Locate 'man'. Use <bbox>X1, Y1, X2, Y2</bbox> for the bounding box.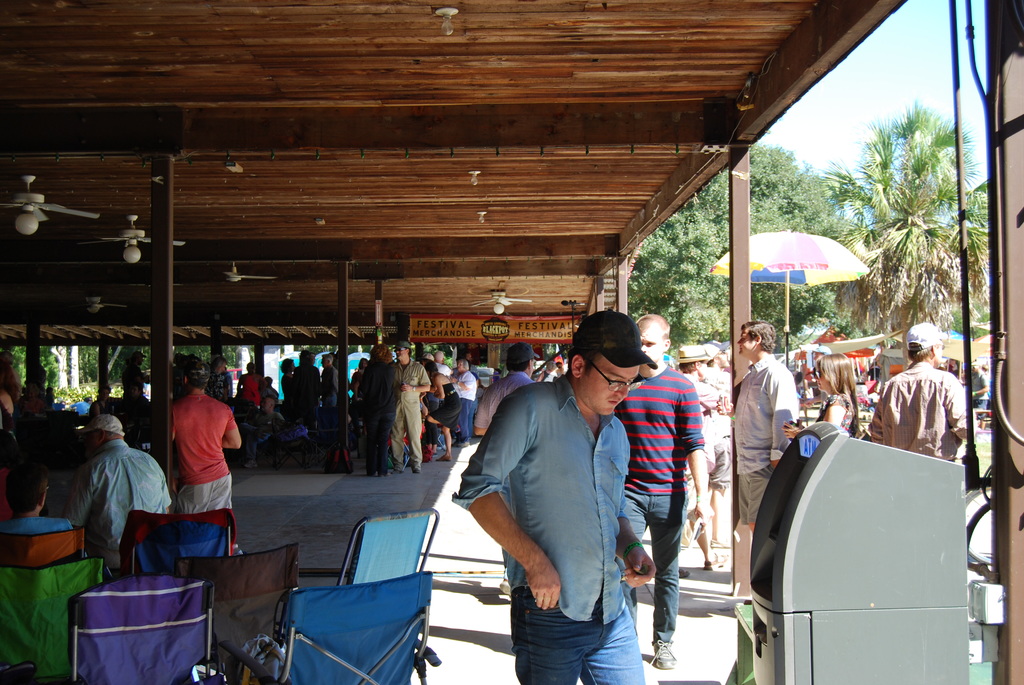
<bbox>616, 313, 710, 670</bbox>.
